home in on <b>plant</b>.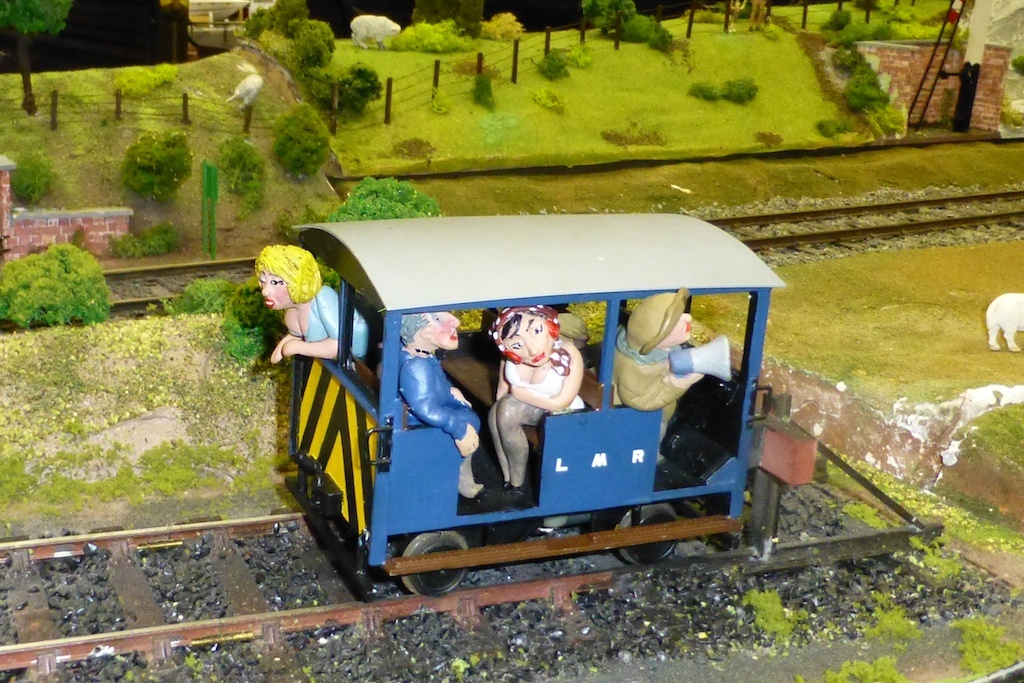
Homed in at box(2, 169, 51, 217).
